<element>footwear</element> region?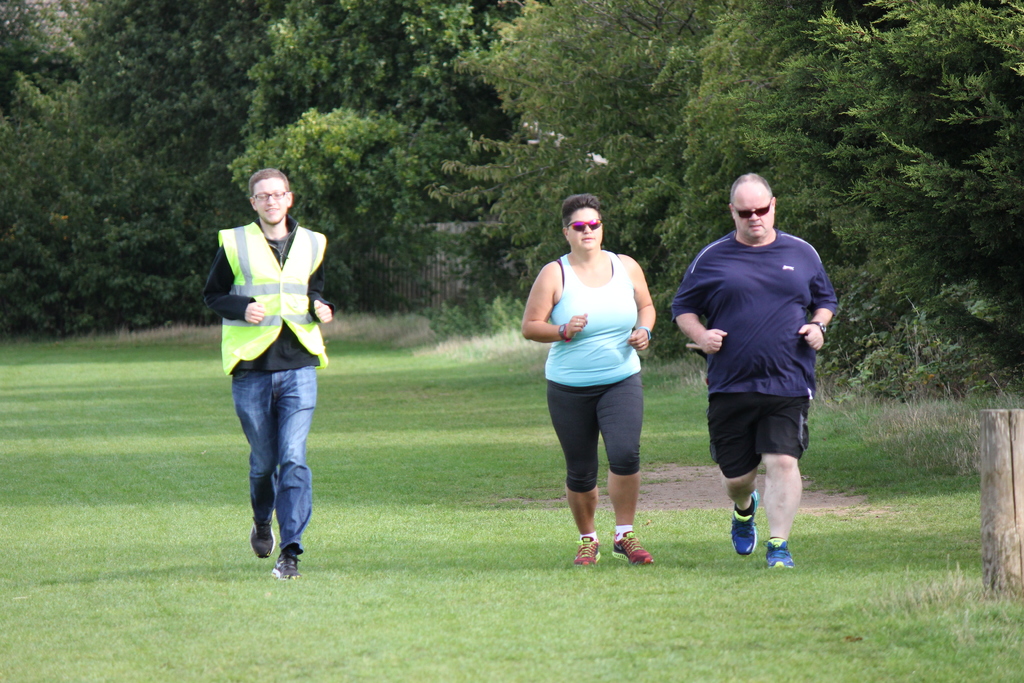
select_region(269, 547, 300, 582)
